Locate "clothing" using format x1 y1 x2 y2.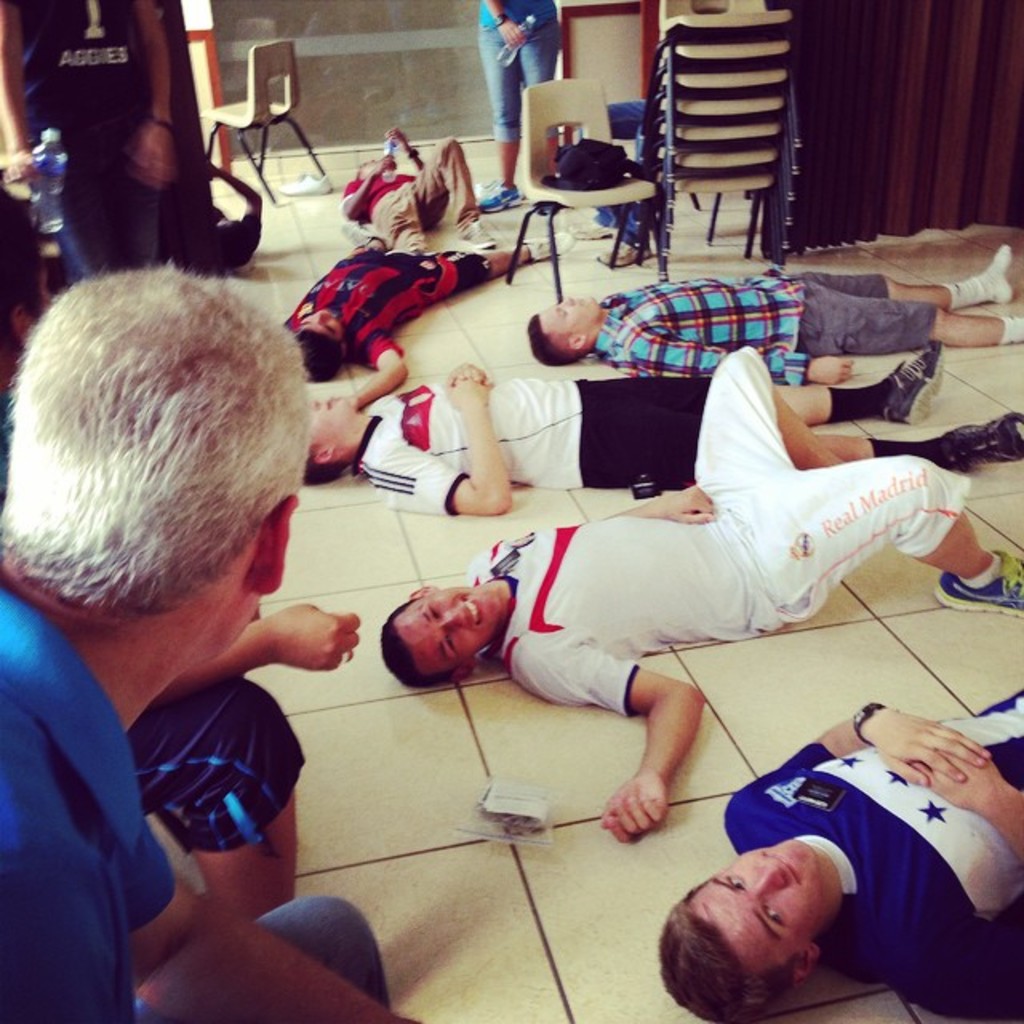
278 240 493 371.
